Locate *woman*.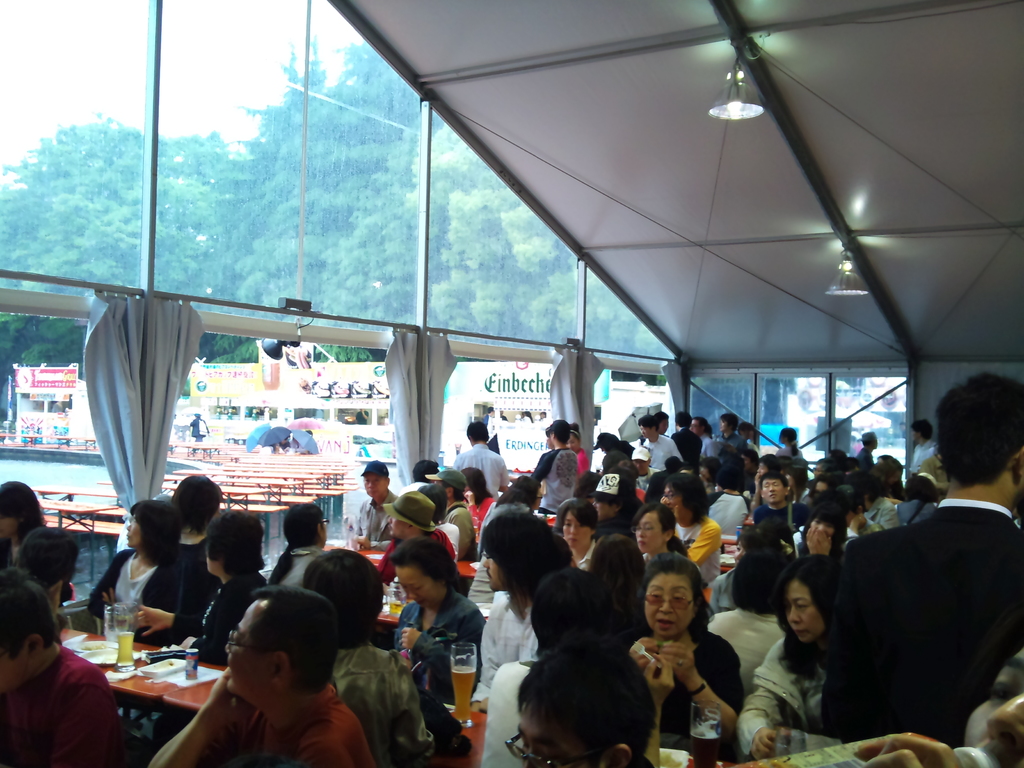
Bounding box: BBox(388, 533, 485, 698).
